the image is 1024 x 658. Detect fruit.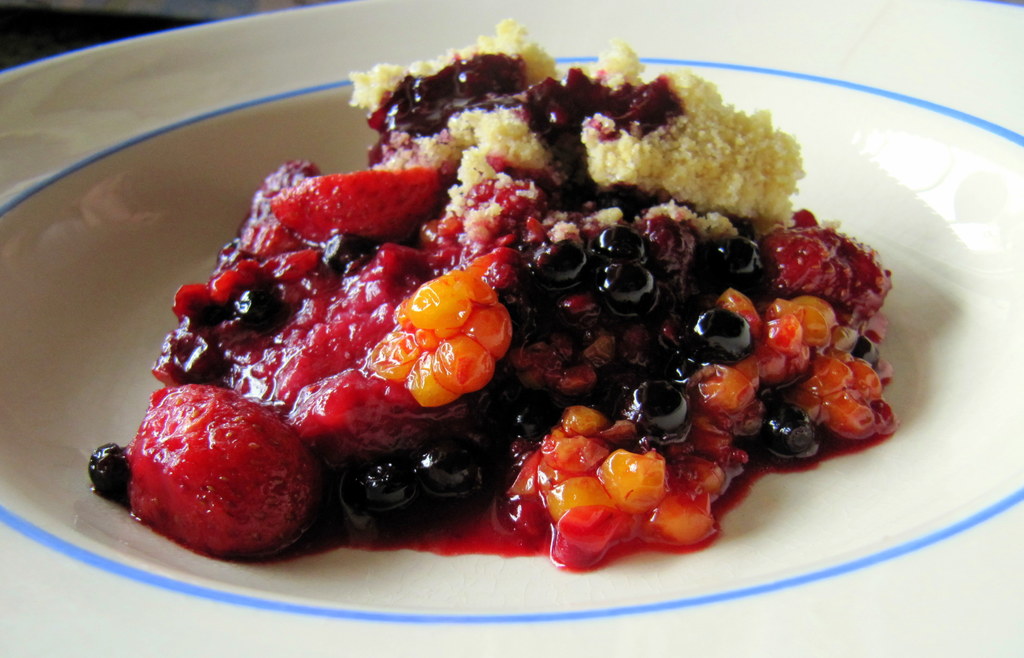
Detection: 278,172,433,236.
